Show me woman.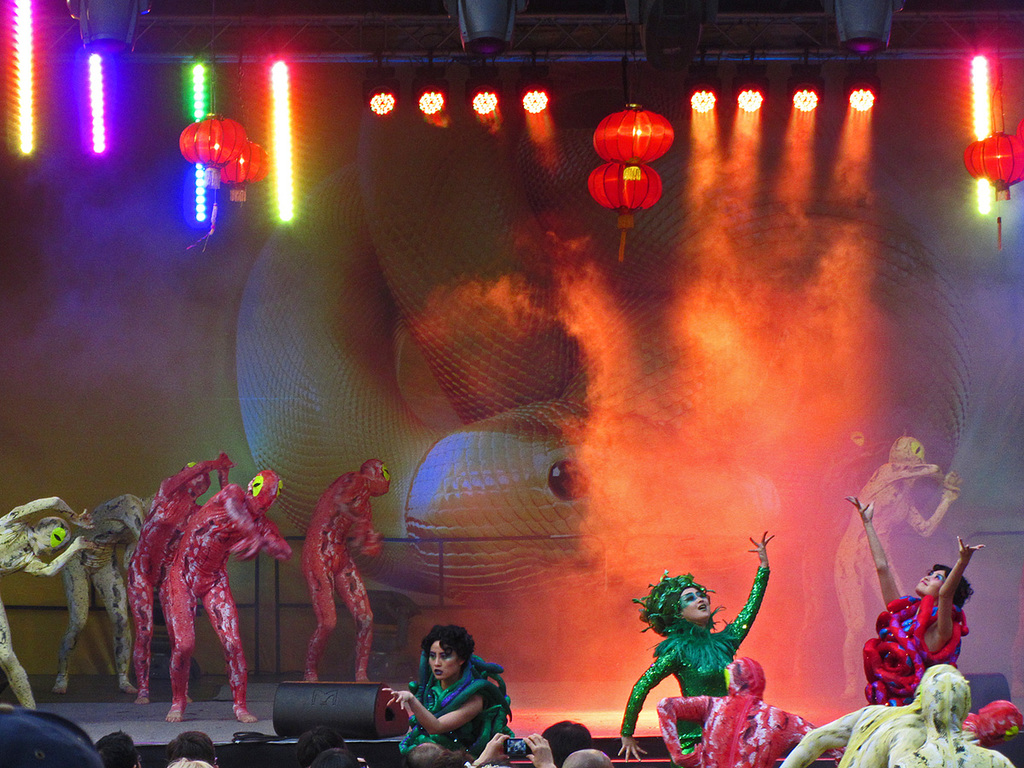
woman is here: <region>613, 528, 777, 765</region>.
